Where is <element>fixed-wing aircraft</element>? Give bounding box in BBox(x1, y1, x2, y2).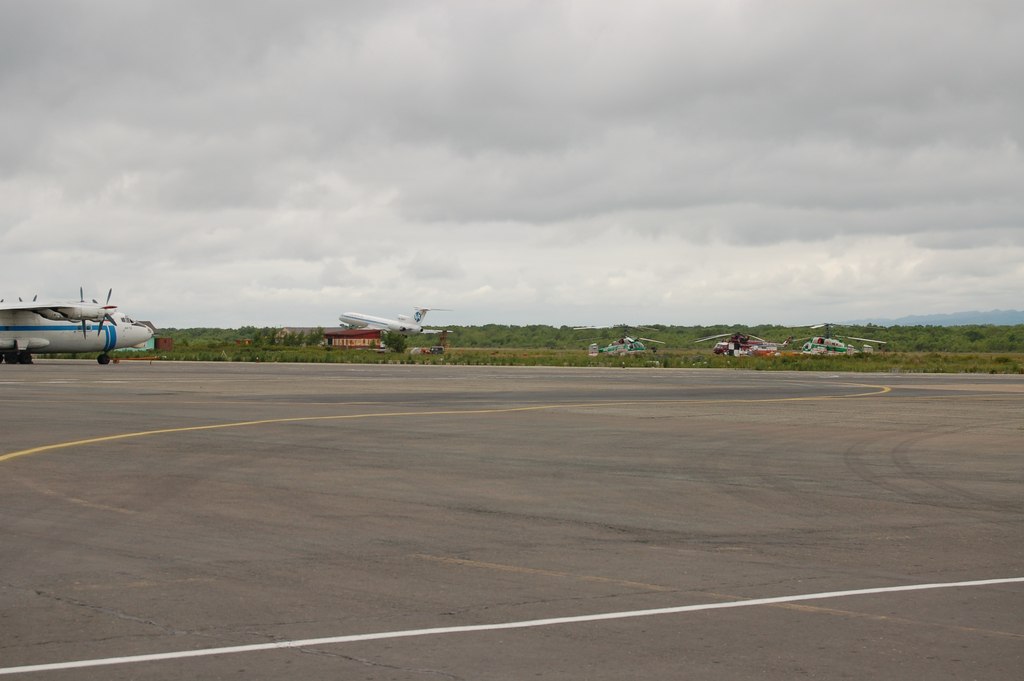
BBox(0, 282, 158, 366).
